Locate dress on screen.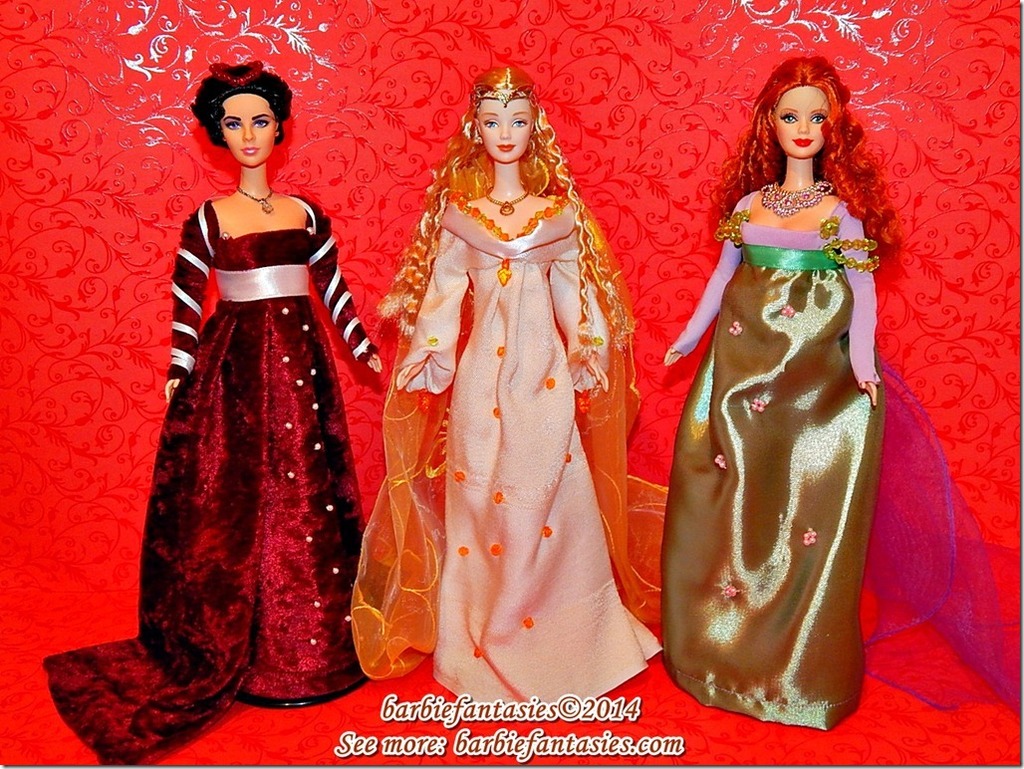
On screen at 357,99,632,693.
